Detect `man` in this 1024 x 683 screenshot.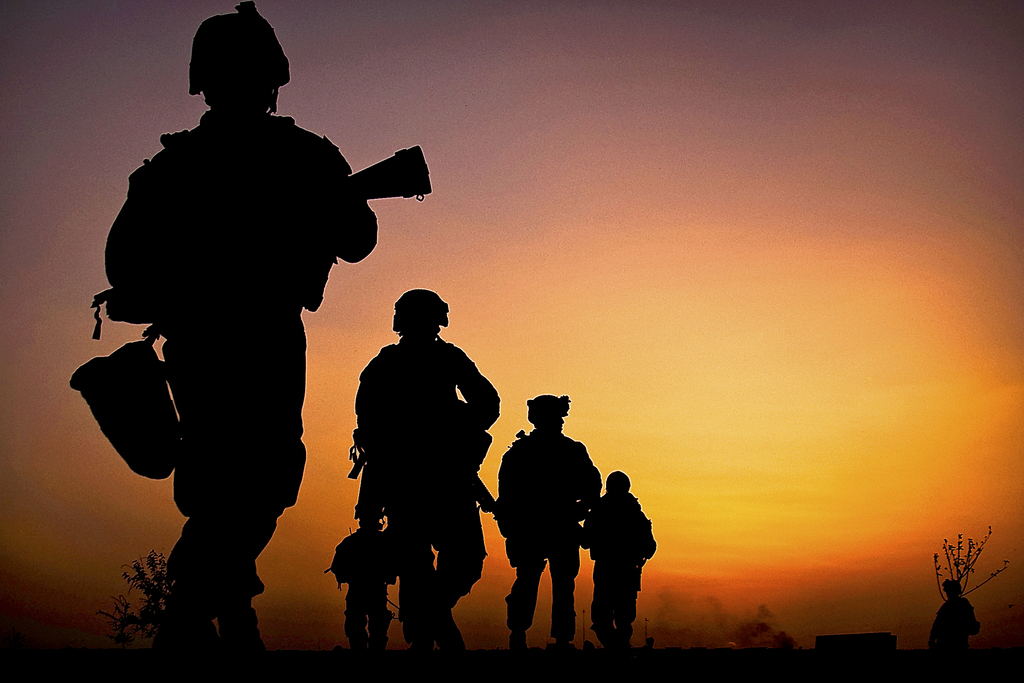
Detection: (499,391,605,653).
